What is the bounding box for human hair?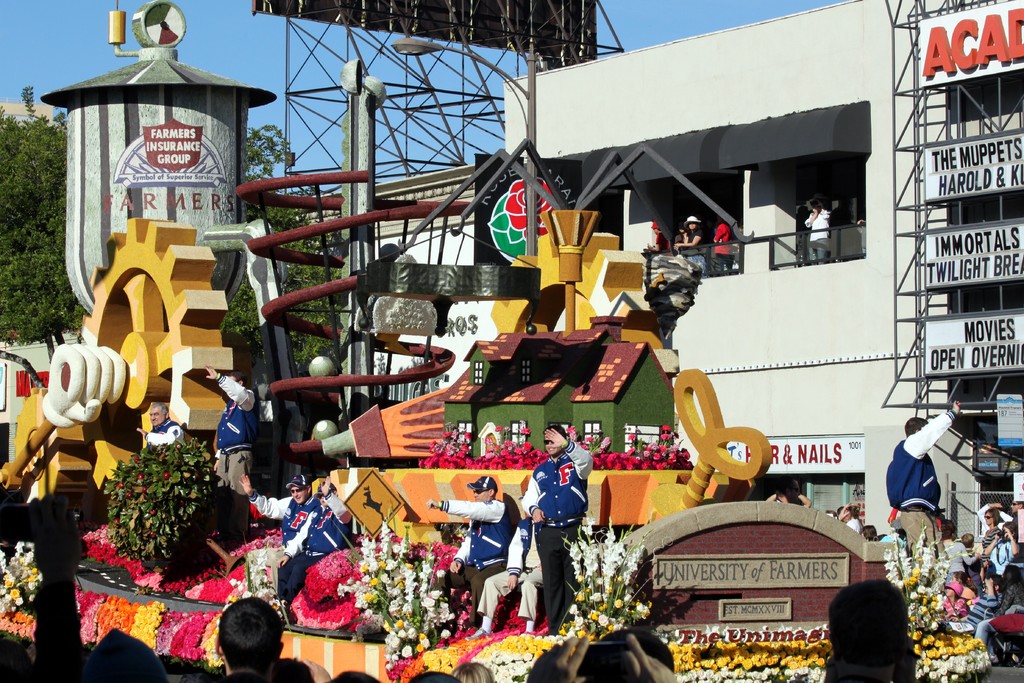
[543, 424, 566, 440].
